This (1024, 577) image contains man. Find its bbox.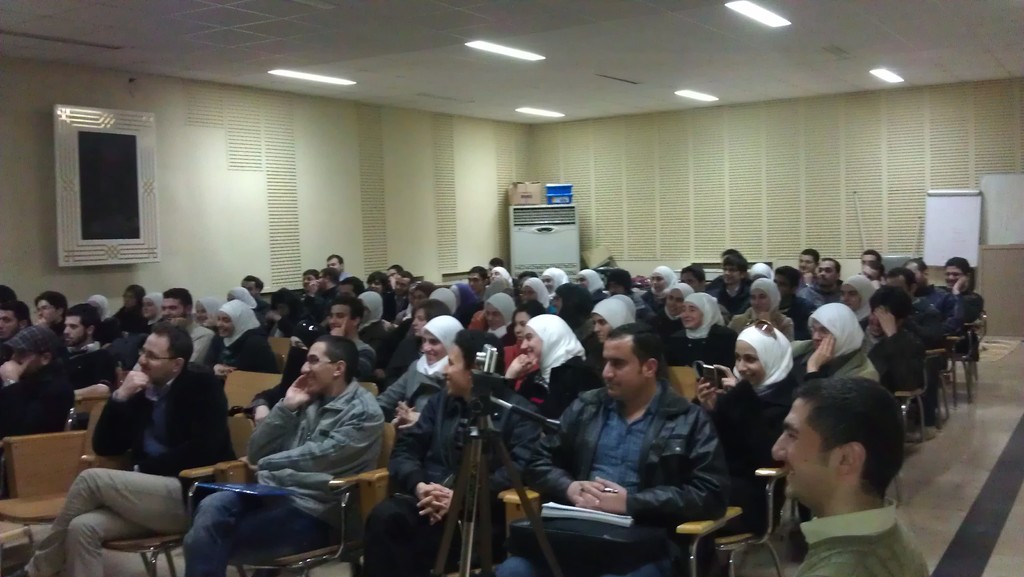
<region>796, 256, 845, 312</region>.
